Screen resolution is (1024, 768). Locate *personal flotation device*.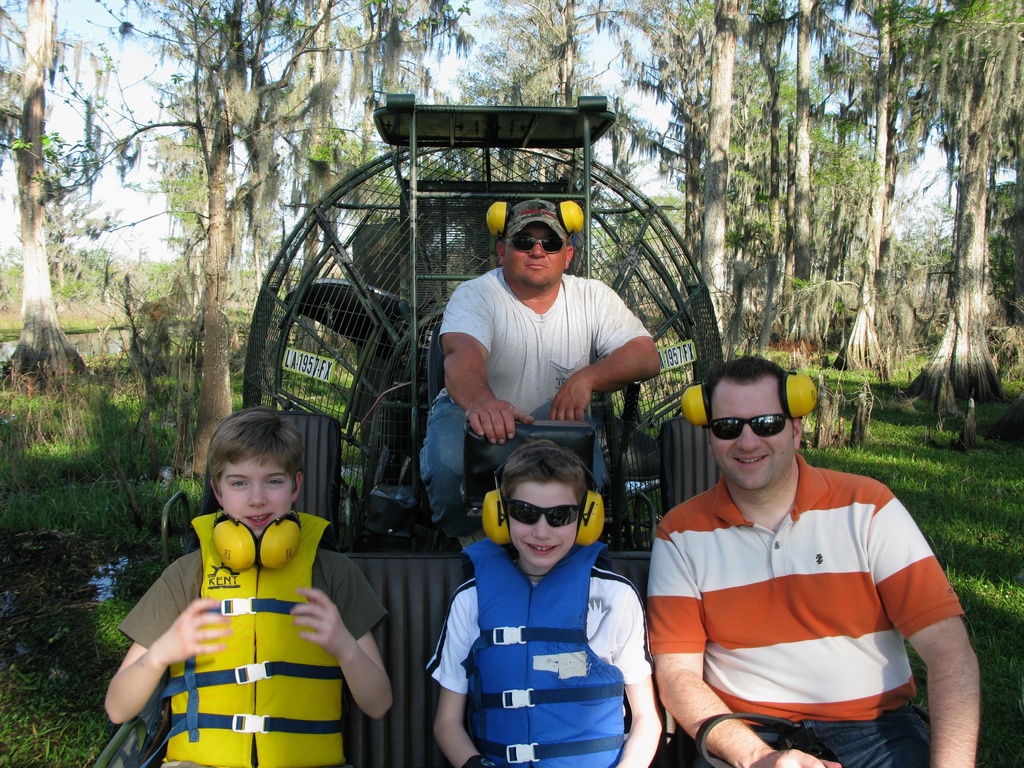
(142, 507, 346, 767).
